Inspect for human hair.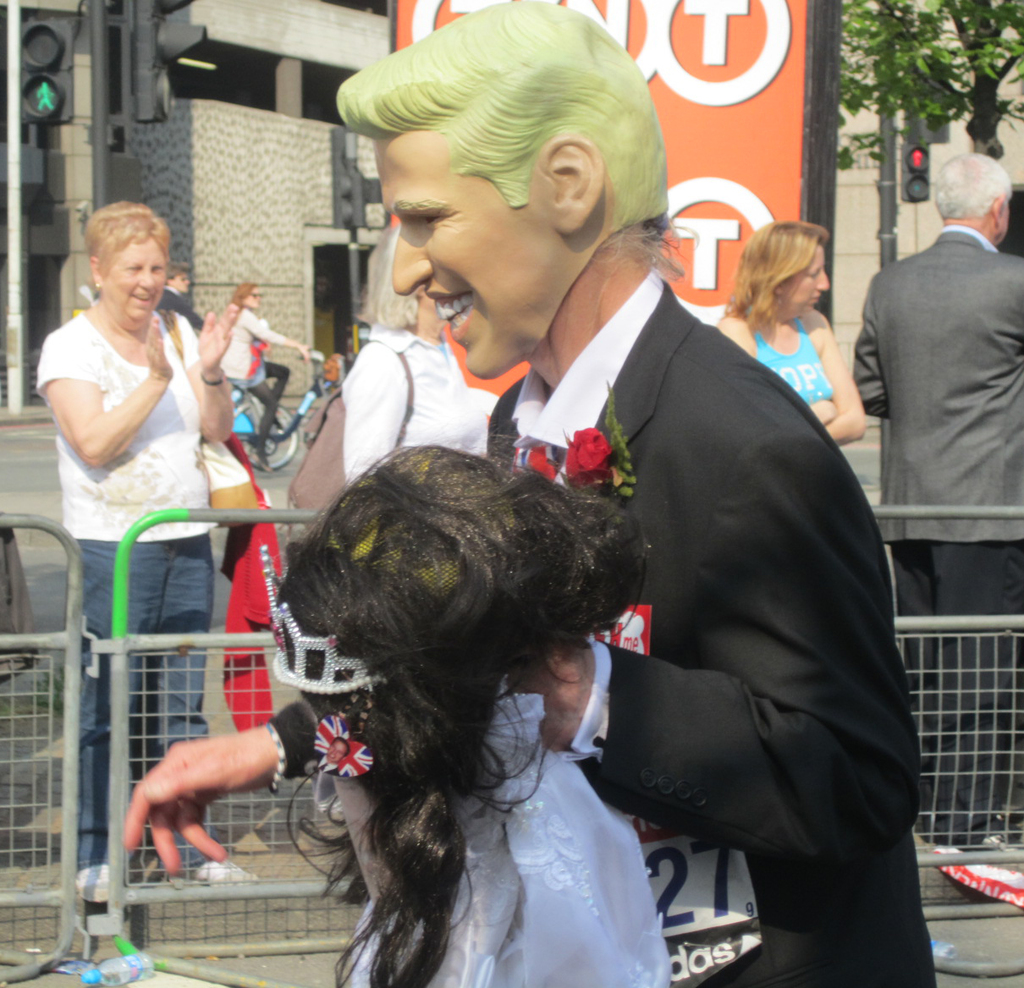
Inspection: crop(938, 147, 1005, 228).
